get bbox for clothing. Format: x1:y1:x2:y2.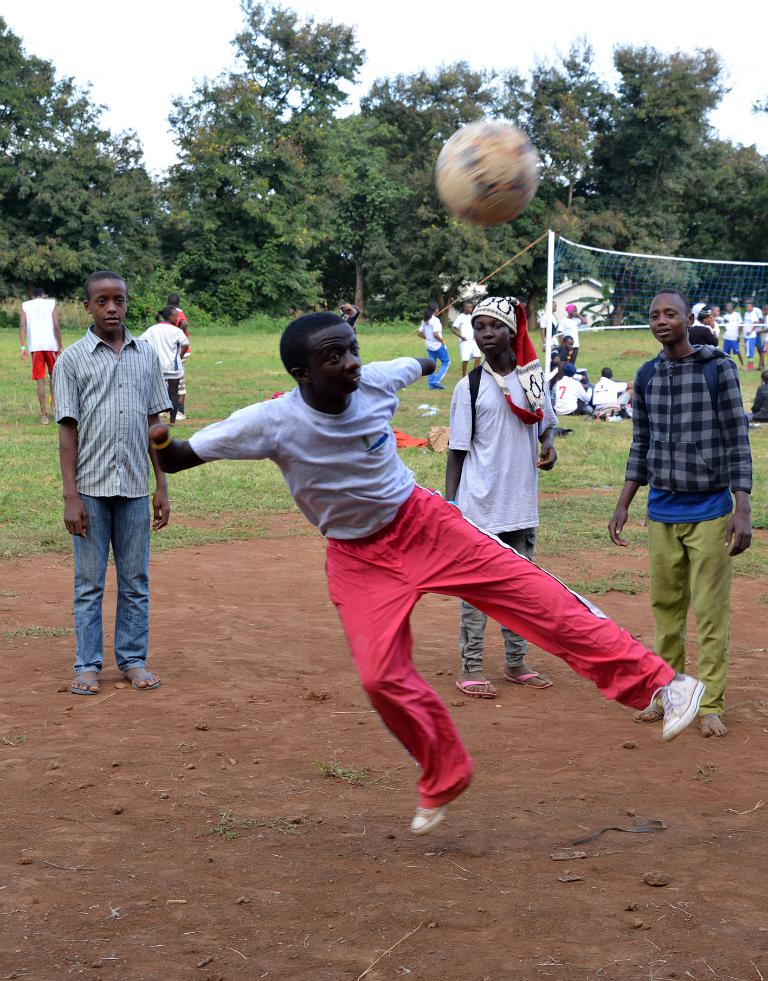
170:310:192:363.
